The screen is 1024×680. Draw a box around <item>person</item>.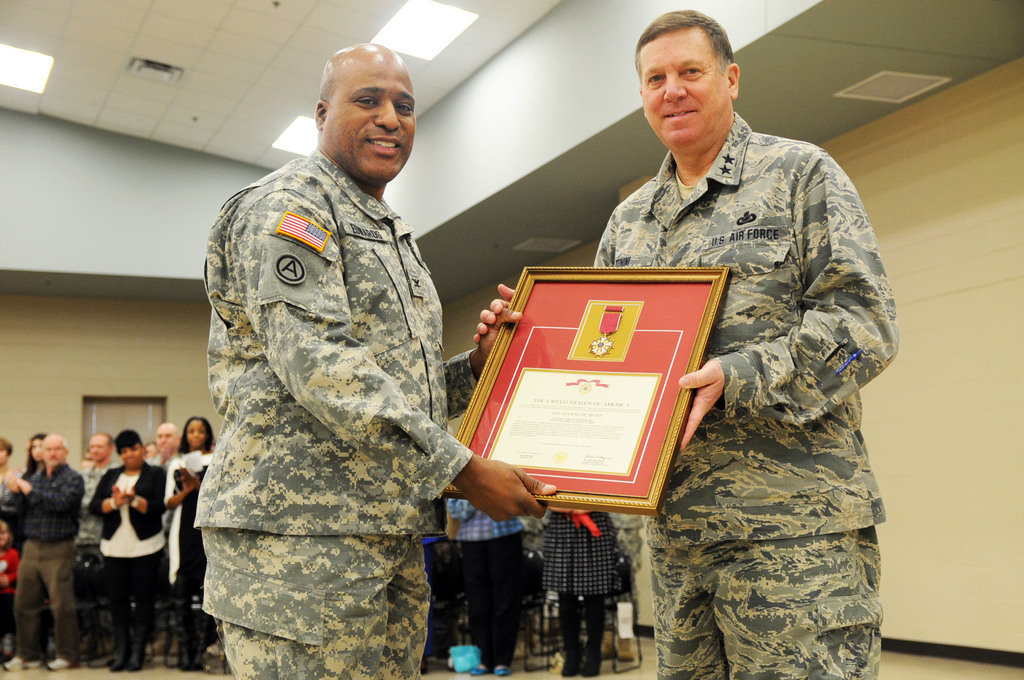
<bbox>476, 4, 905, 679</bbox>.
